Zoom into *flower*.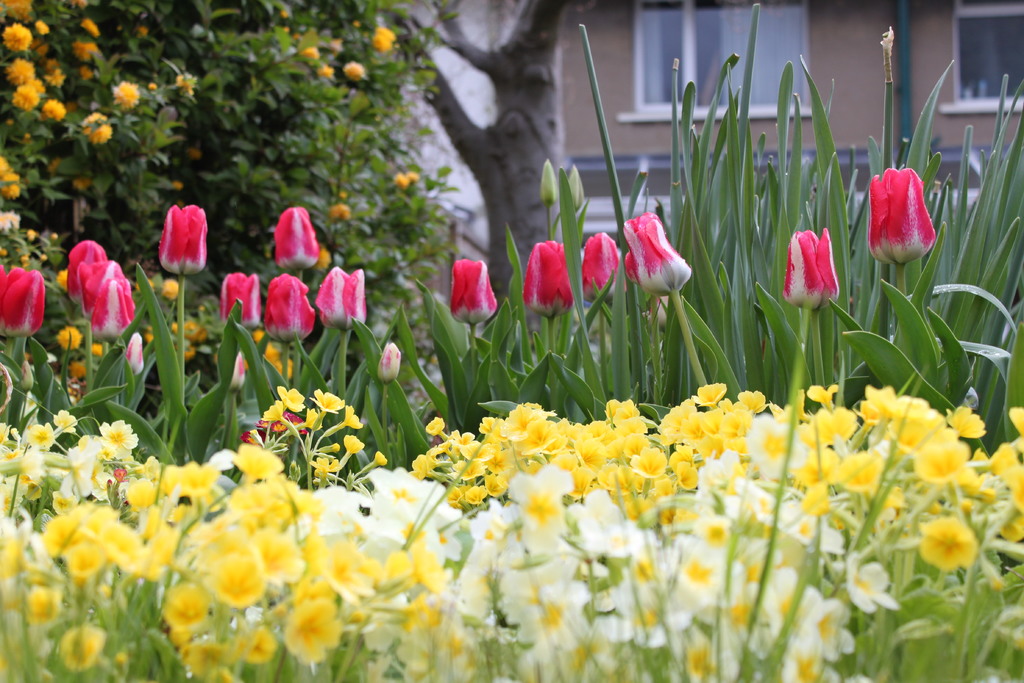
Zoom target: bbox=[12, 60, 38, 81].
